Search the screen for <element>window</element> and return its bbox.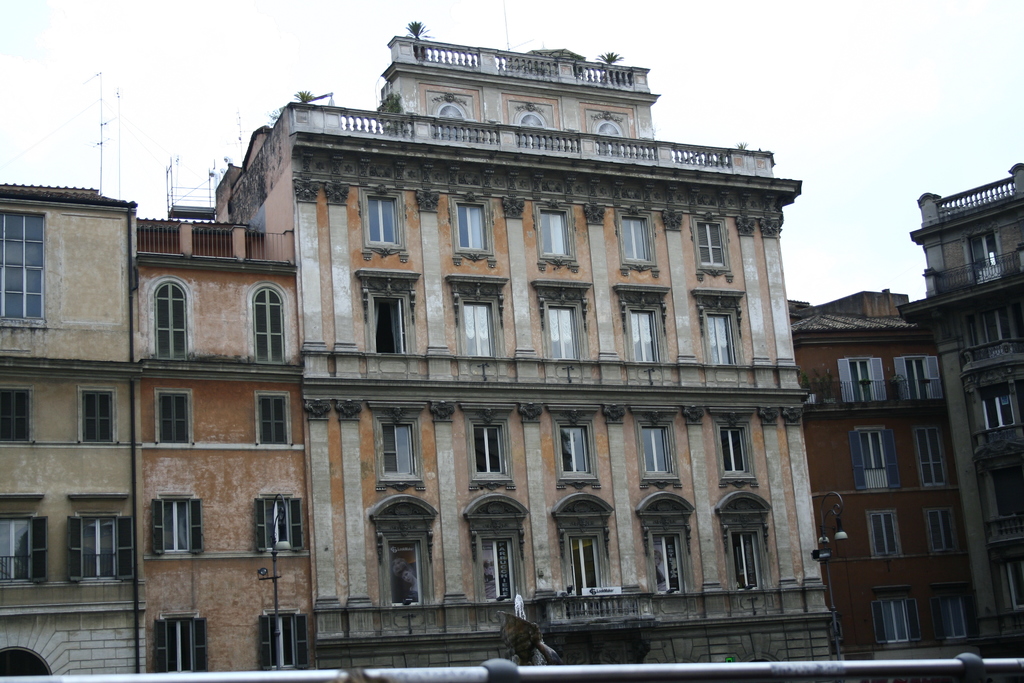
Found: (865,591,916,650).
